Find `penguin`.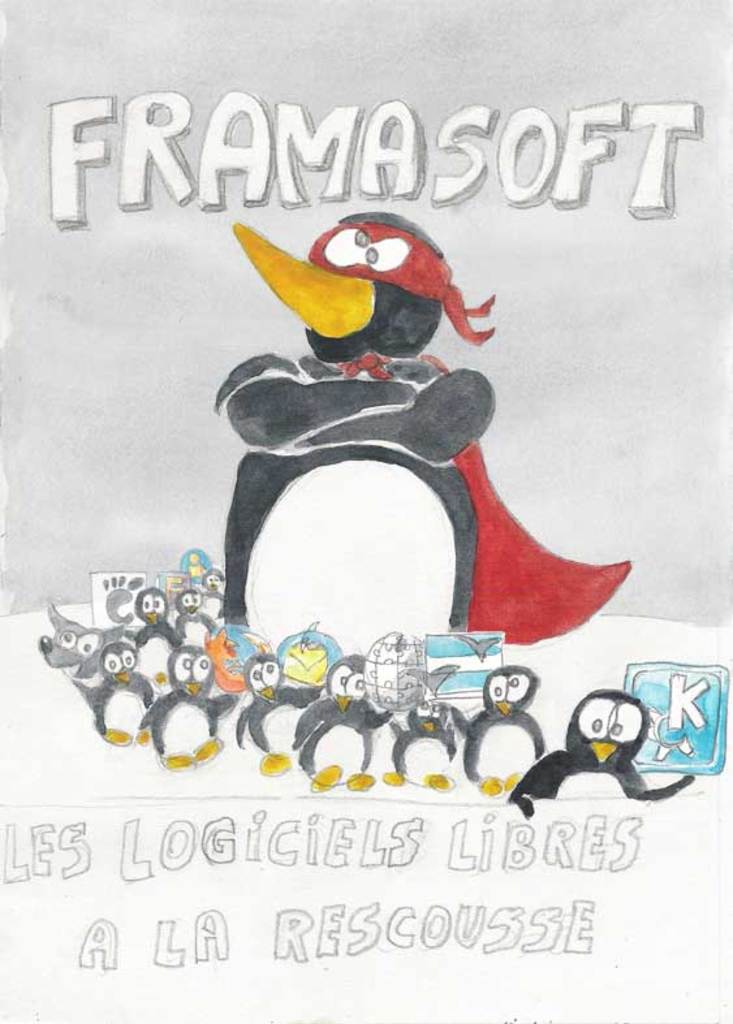
<bbox>85, 643, 158, 749</bbox>.
